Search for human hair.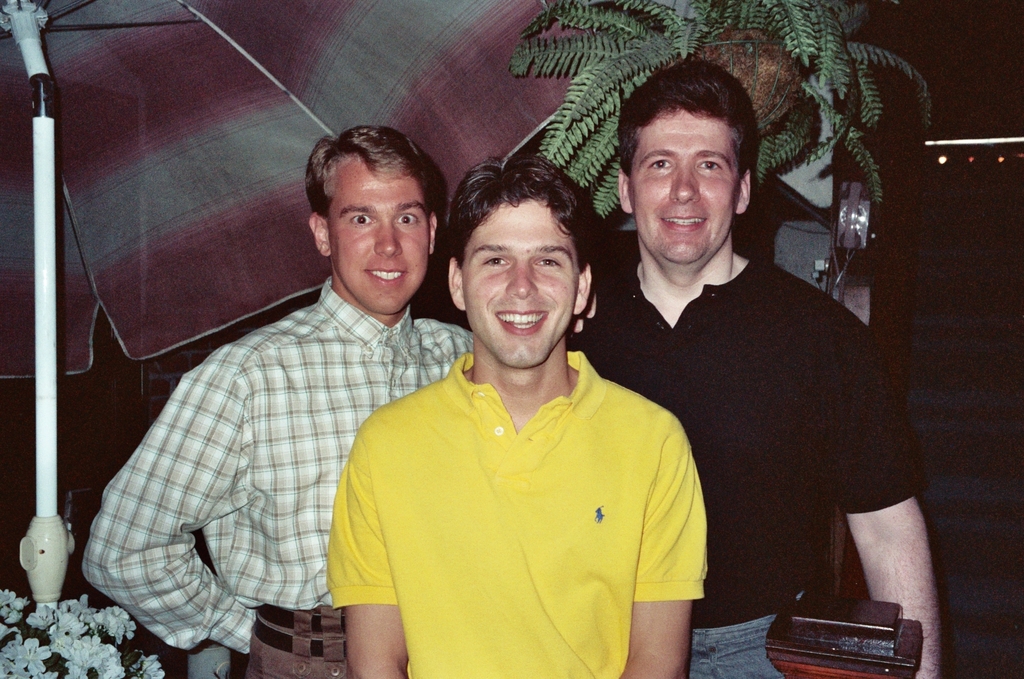
Found at 449/152/601/321.
